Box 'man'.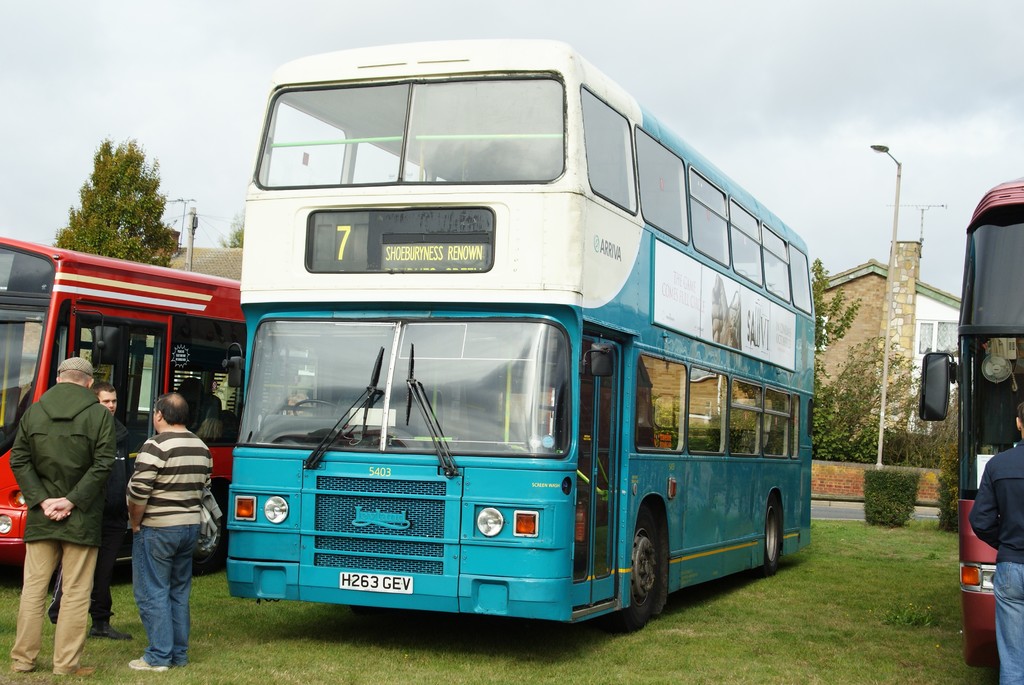
x1=105, y1=382, x2=207, y2=675.
